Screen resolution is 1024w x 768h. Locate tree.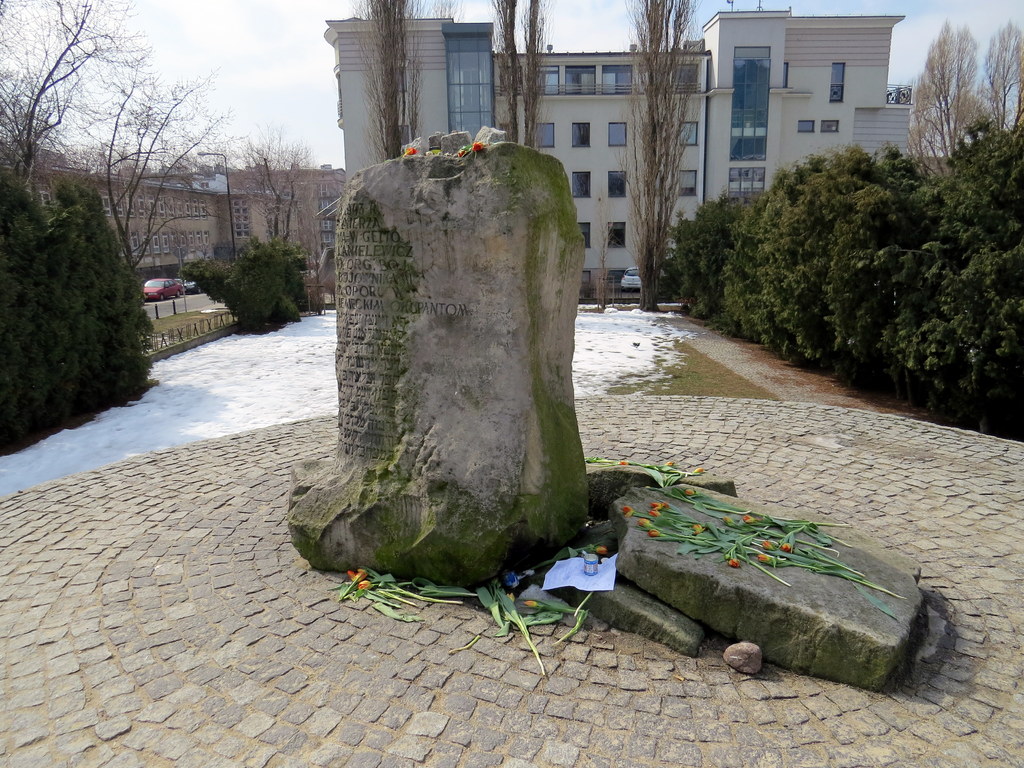
{"x1": 770, "y1": 145, "x2": 896, "y2": 371}.
